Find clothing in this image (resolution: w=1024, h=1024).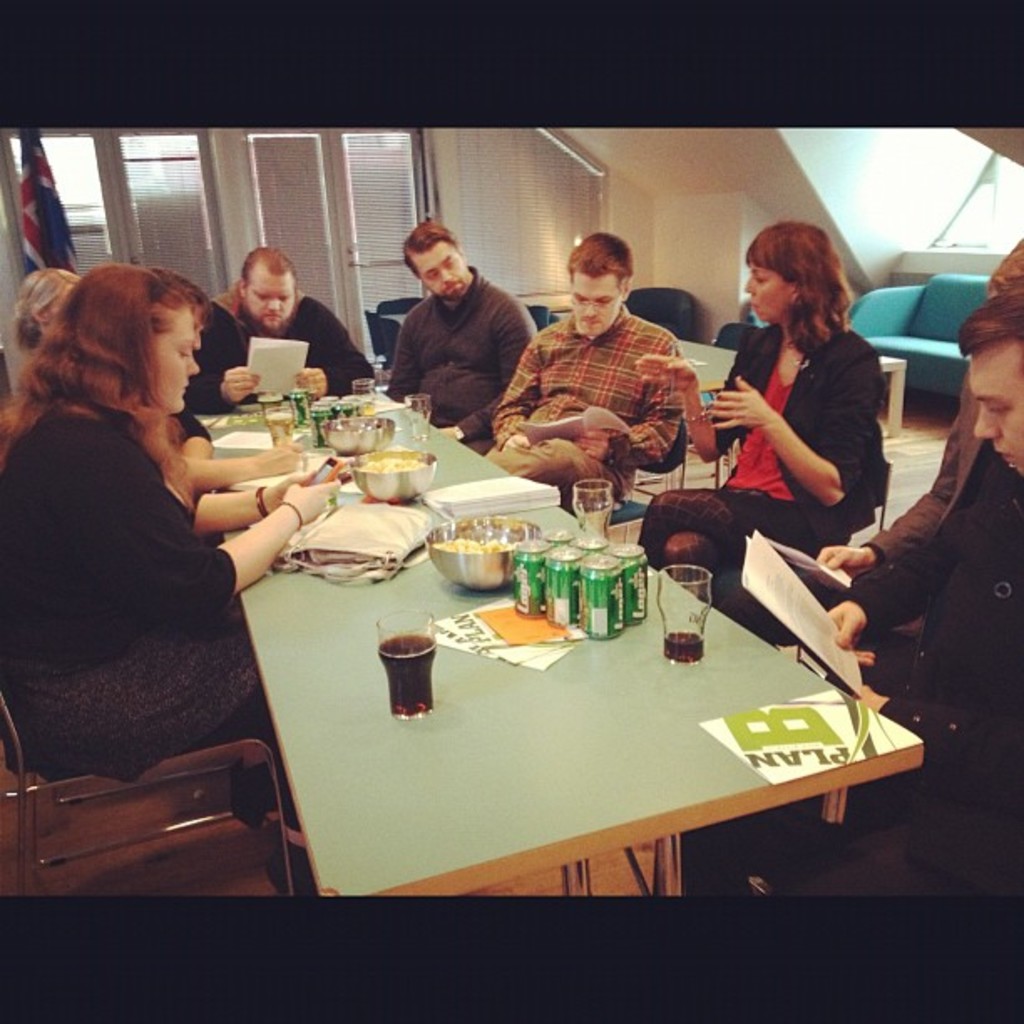
x1=385 y1=263 x2=537 y2=455.
